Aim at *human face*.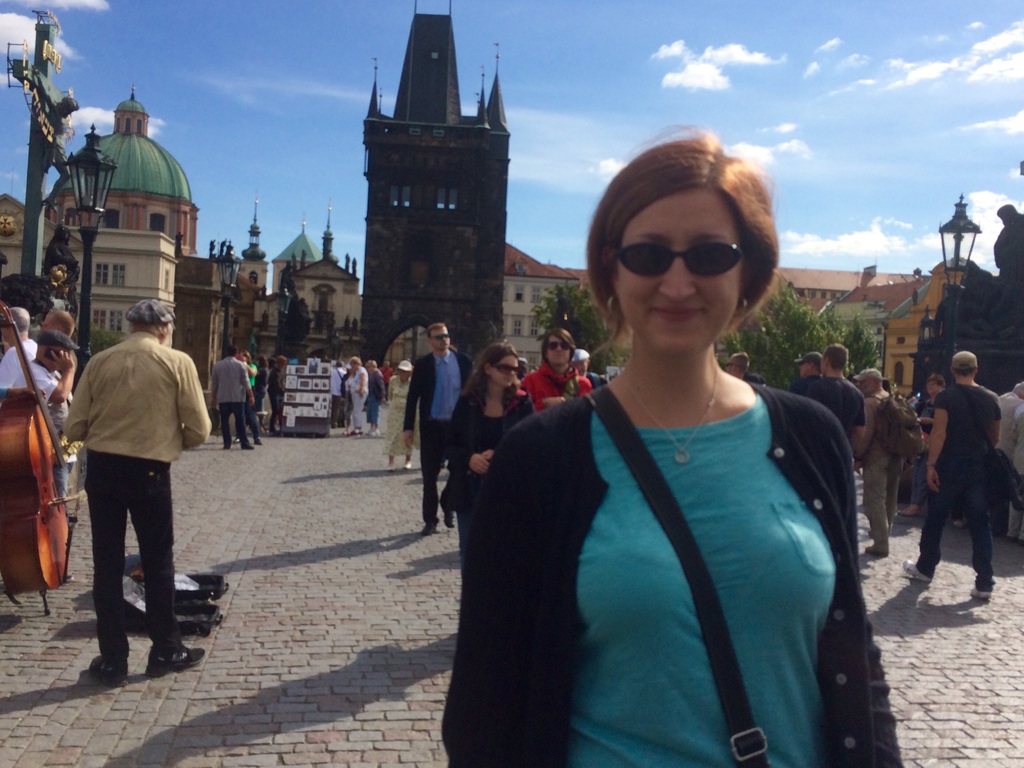
Aimed at region(431, 328, 451, 351).
